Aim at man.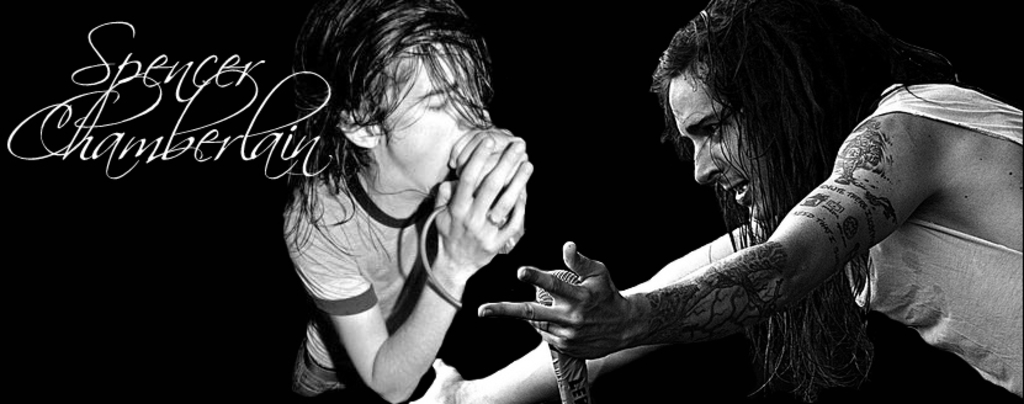
Aimed at (405, 0, 1023, 403).
